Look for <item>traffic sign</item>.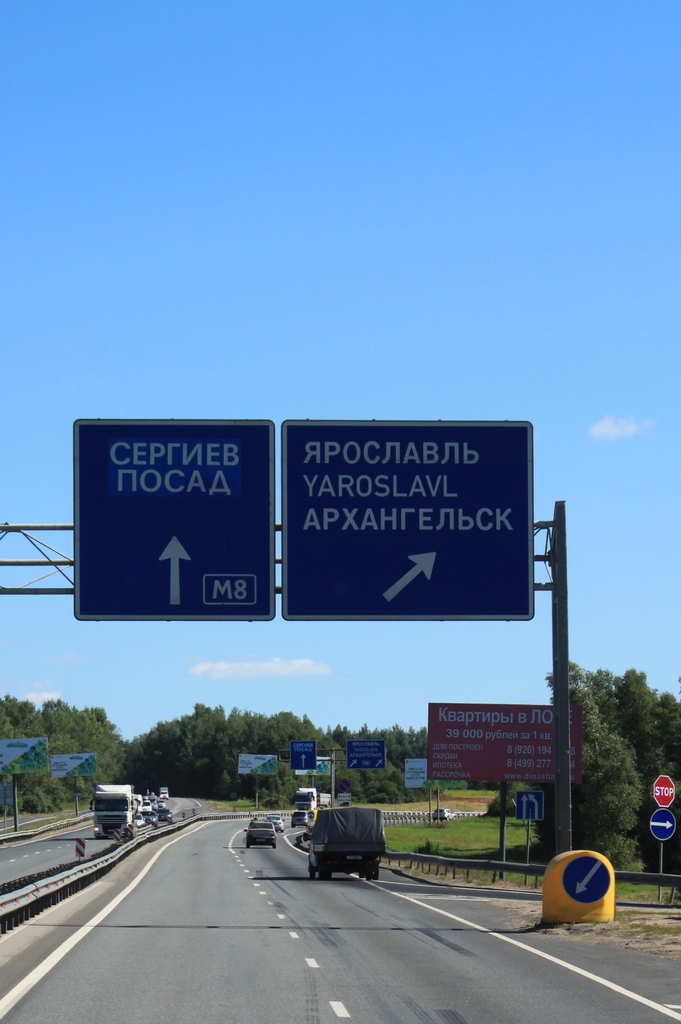
Found: (548, 849, 618, 932).
